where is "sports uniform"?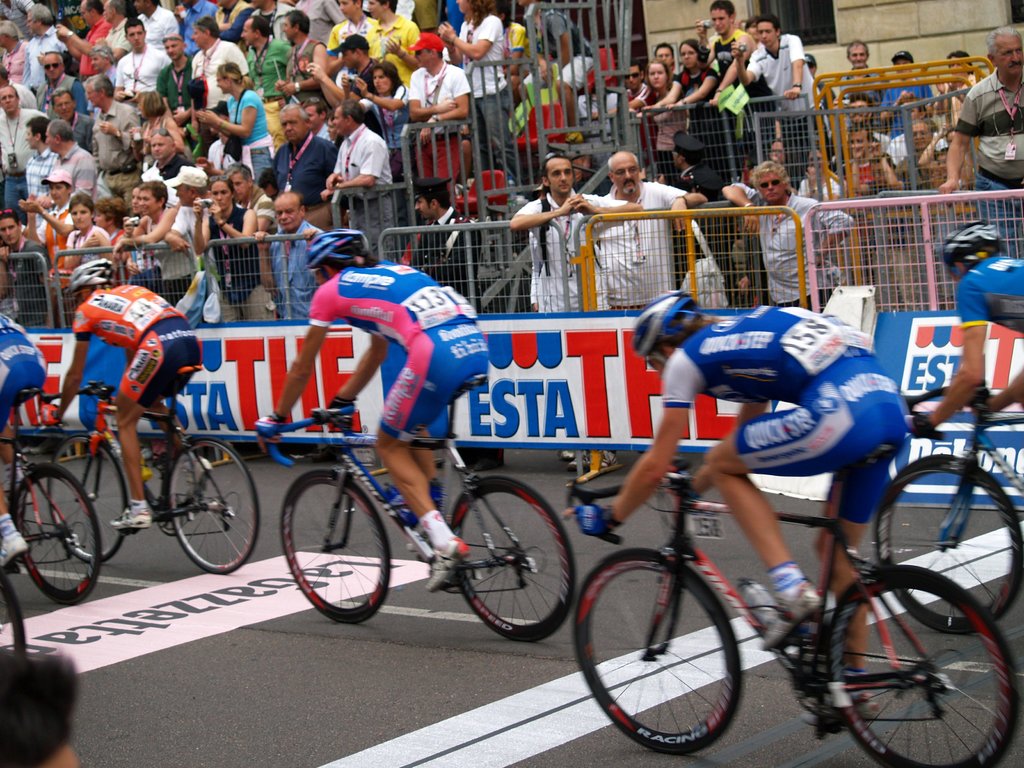
left=260, top=226, right=493, bottom=587.
